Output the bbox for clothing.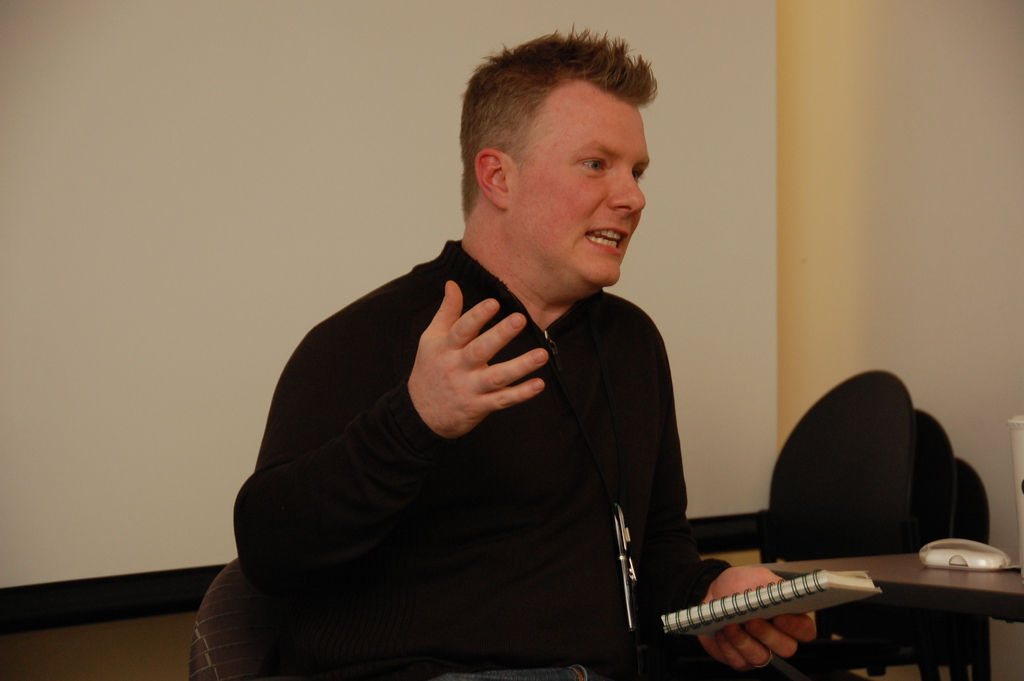
<bbox>225, 177, 716, 675</bbox>.
